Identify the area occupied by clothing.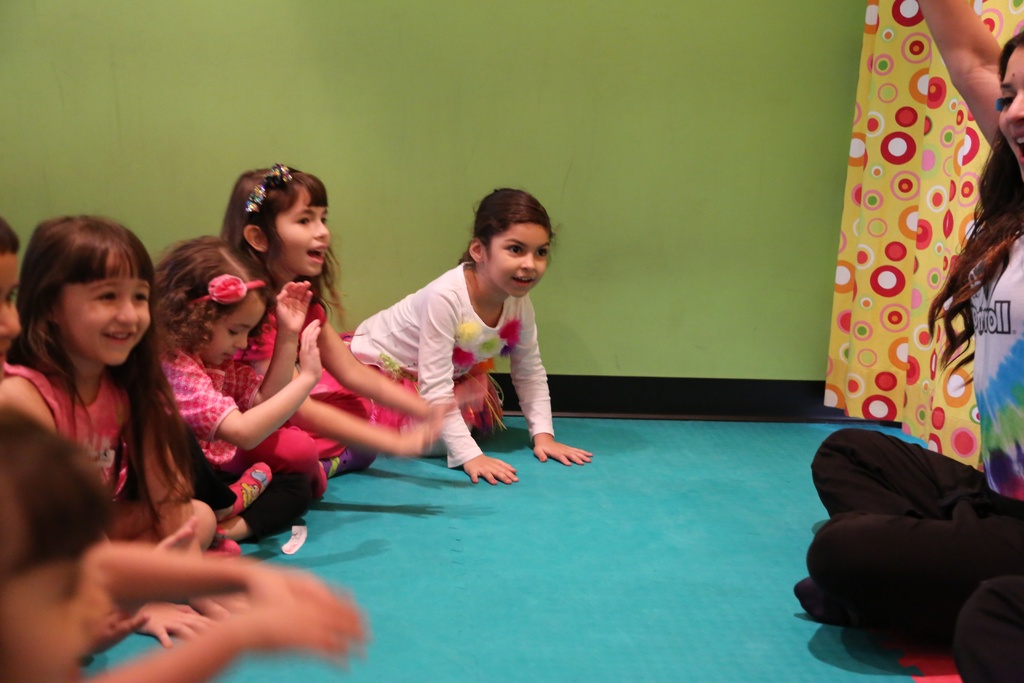
Area: rect(954, 577, 1023, 682).
